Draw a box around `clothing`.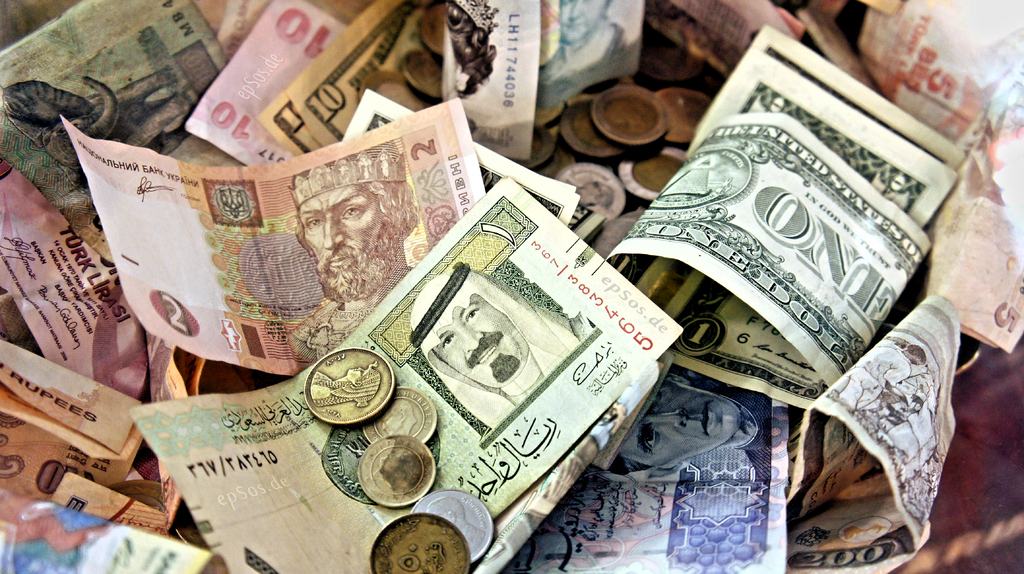
714,388,774,493.
